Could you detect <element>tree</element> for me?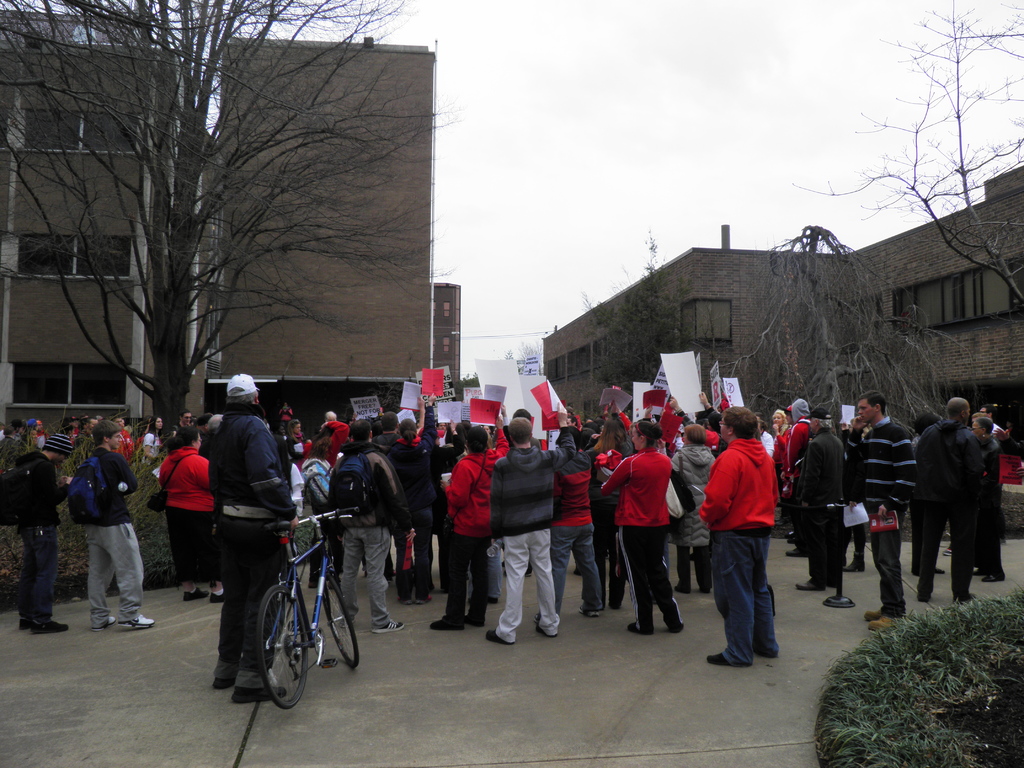
Detection result: Rect(20, 42, 477, 457).
